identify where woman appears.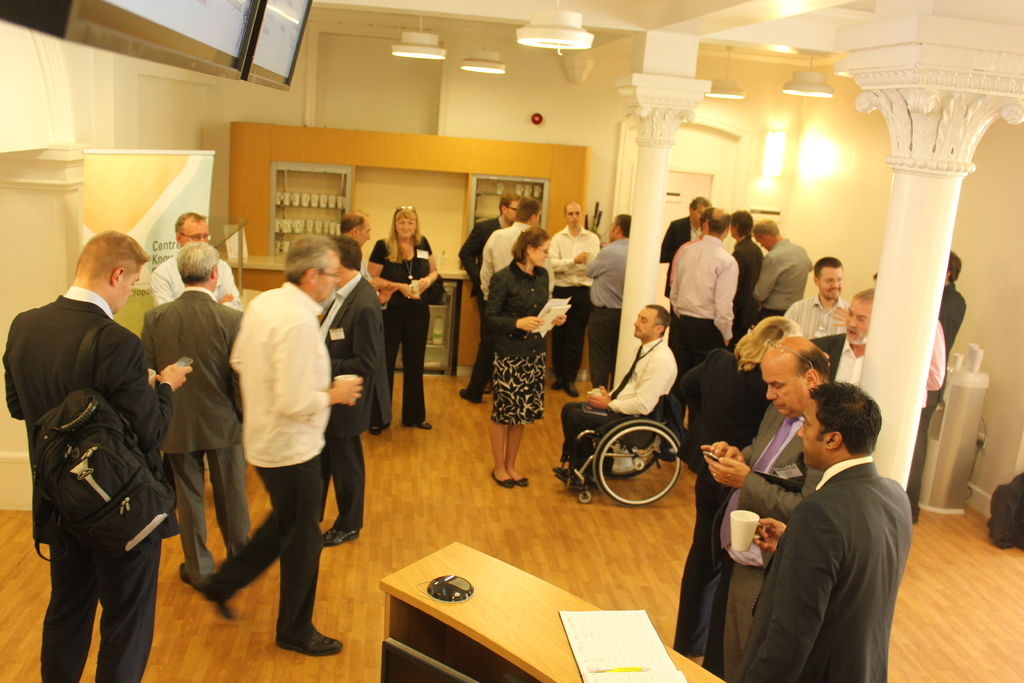
Appears at crop(485, 224, 573, 490).
